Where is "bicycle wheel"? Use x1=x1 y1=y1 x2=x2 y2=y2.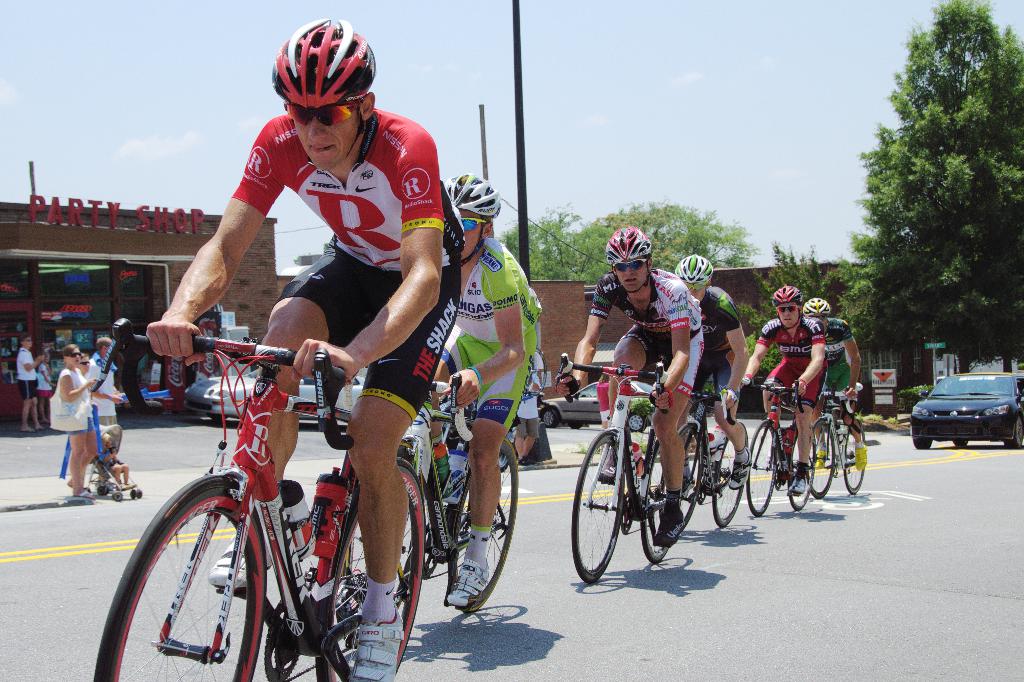
x1=447 y1=434 x2=518 y2=610.
